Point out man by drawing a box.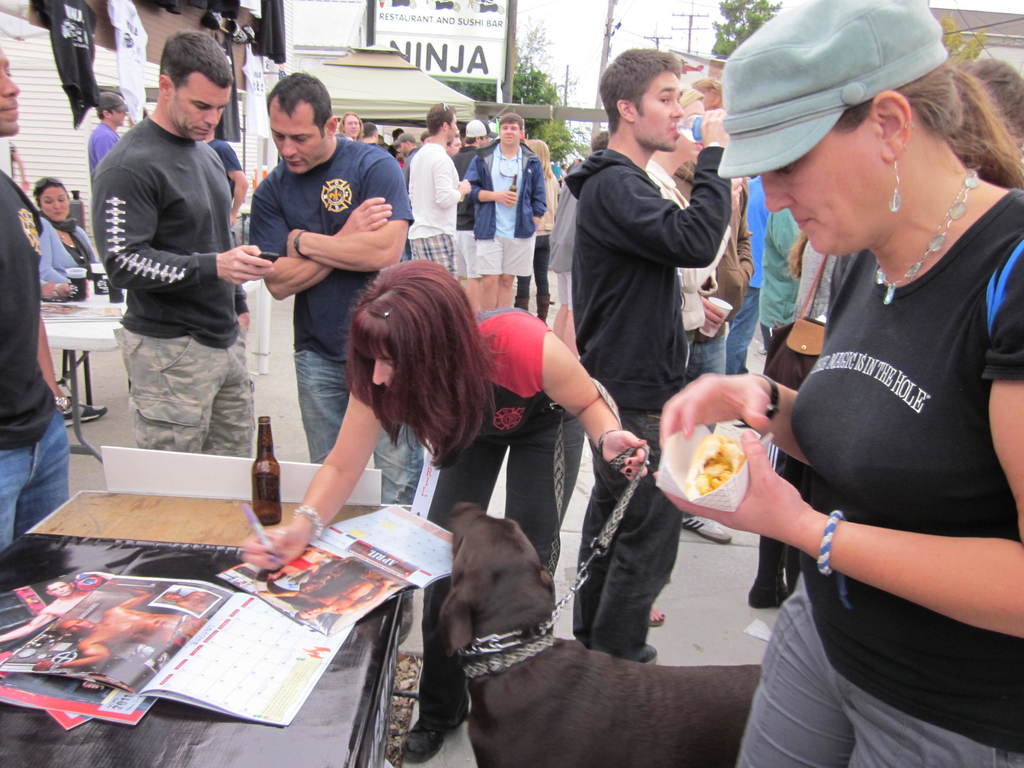
450 119 490 311.
